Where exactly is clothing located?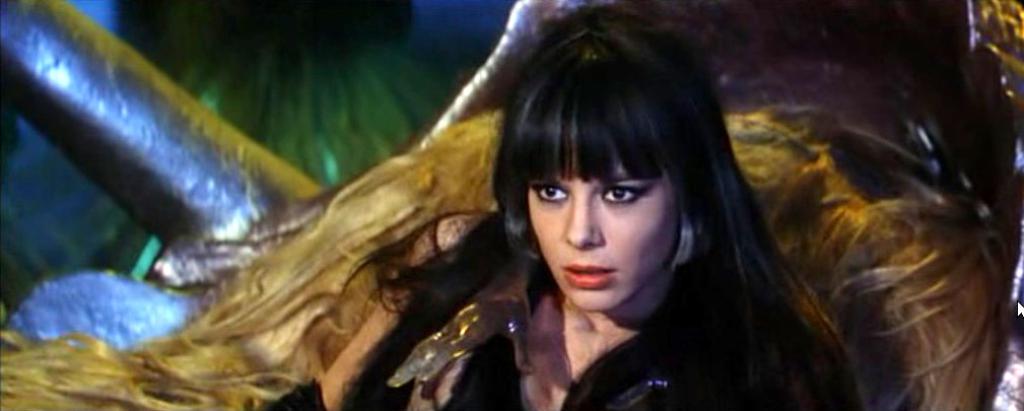
Its bounding box is x1=338 y1=221 x2=855 y2=410.
